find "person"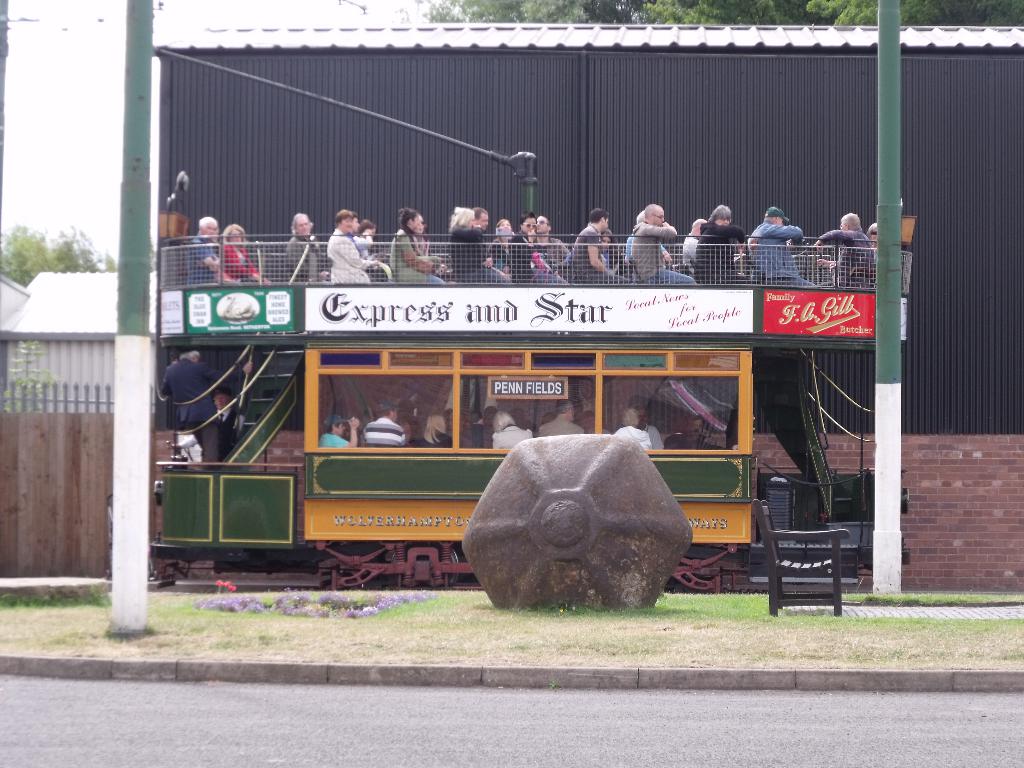
locate(189, 216, 233, 285)
